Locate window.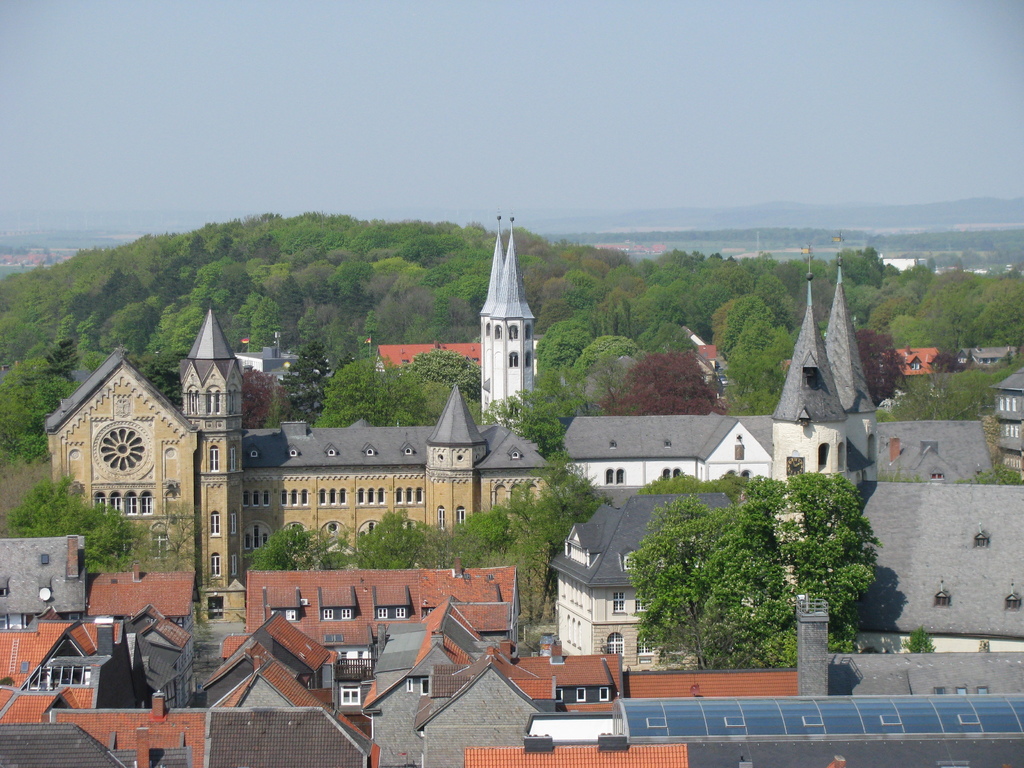
Bounding box: 525, 353, 531, 369.
